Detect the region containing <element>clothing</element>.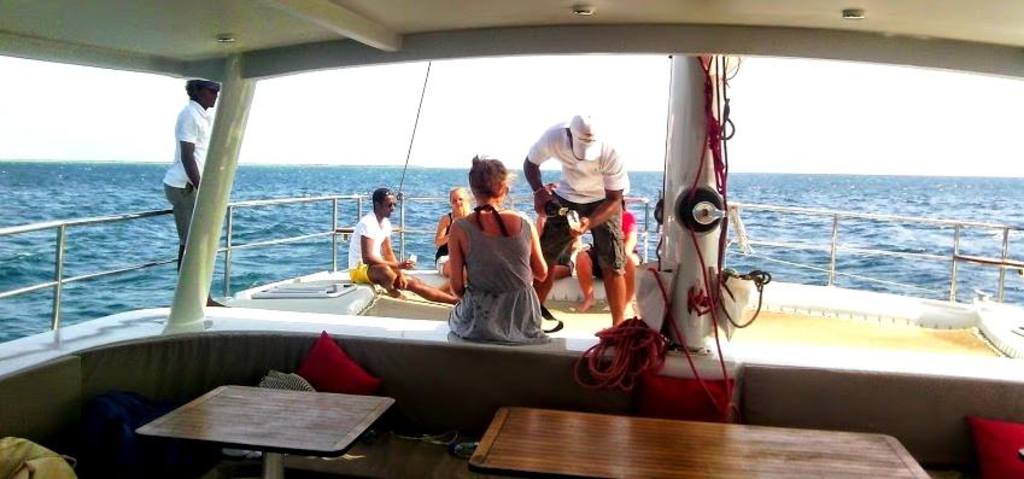
(536, 113, 644, 303).
